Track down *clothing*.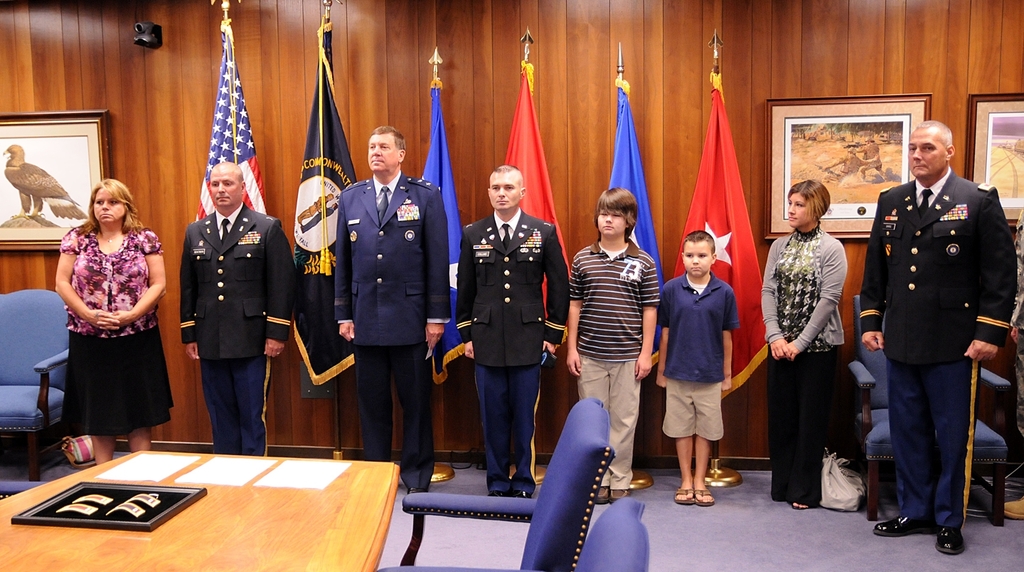
Tracked to {"left": 456, "top": 208, "right": 573, "bottom": 494}.
